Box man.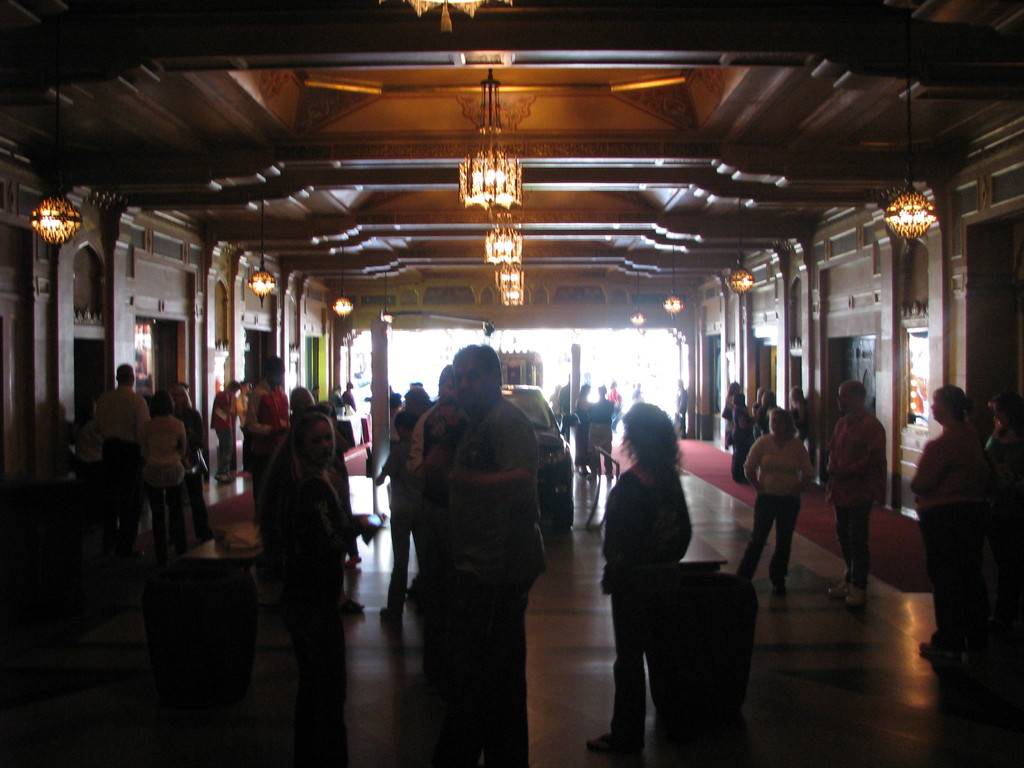
crop(208, 376, 243, 483).
